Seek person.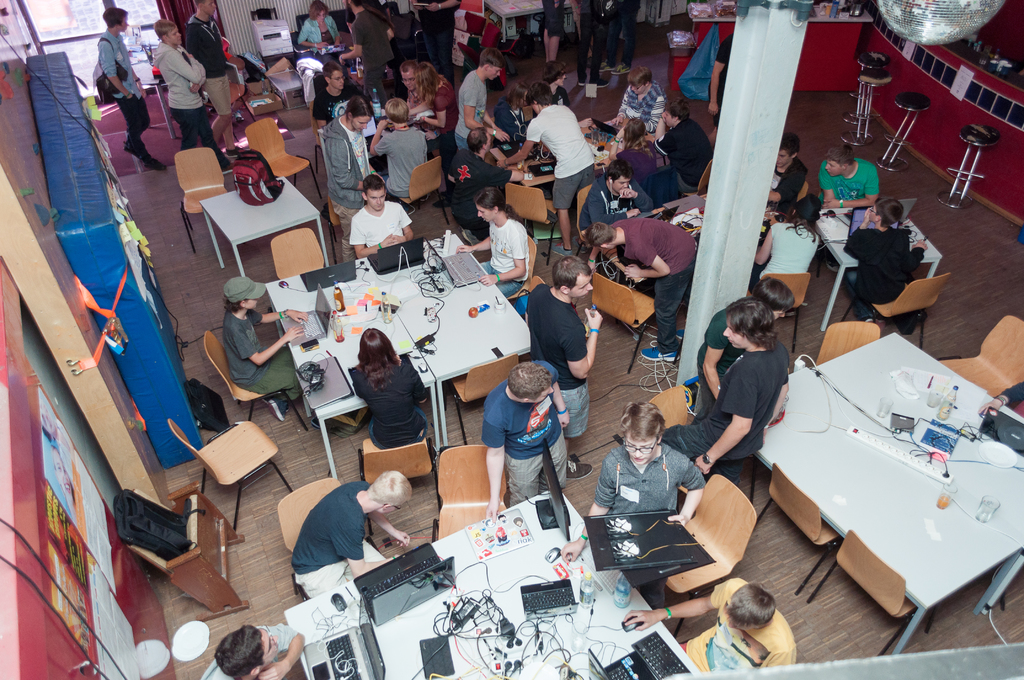
572:159:663:250.
